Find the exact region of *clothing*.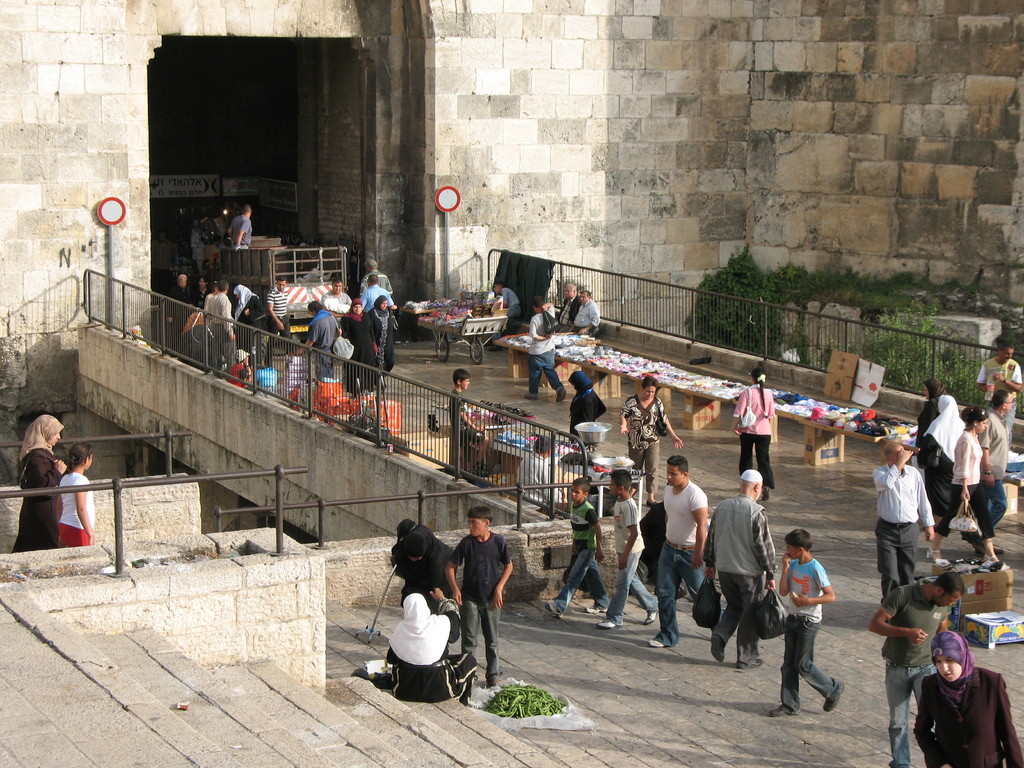
Exact region: [left=307, top=309, right=335, bottom=378].
